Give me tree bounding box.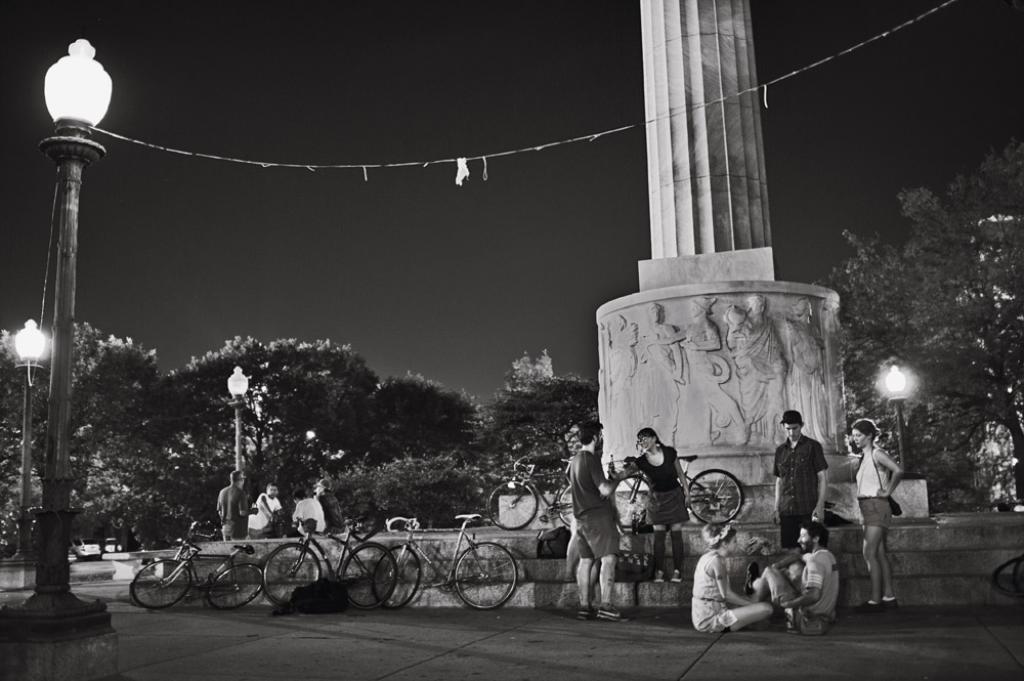
(x1=482, y1=354, x2=599, y2=463).
